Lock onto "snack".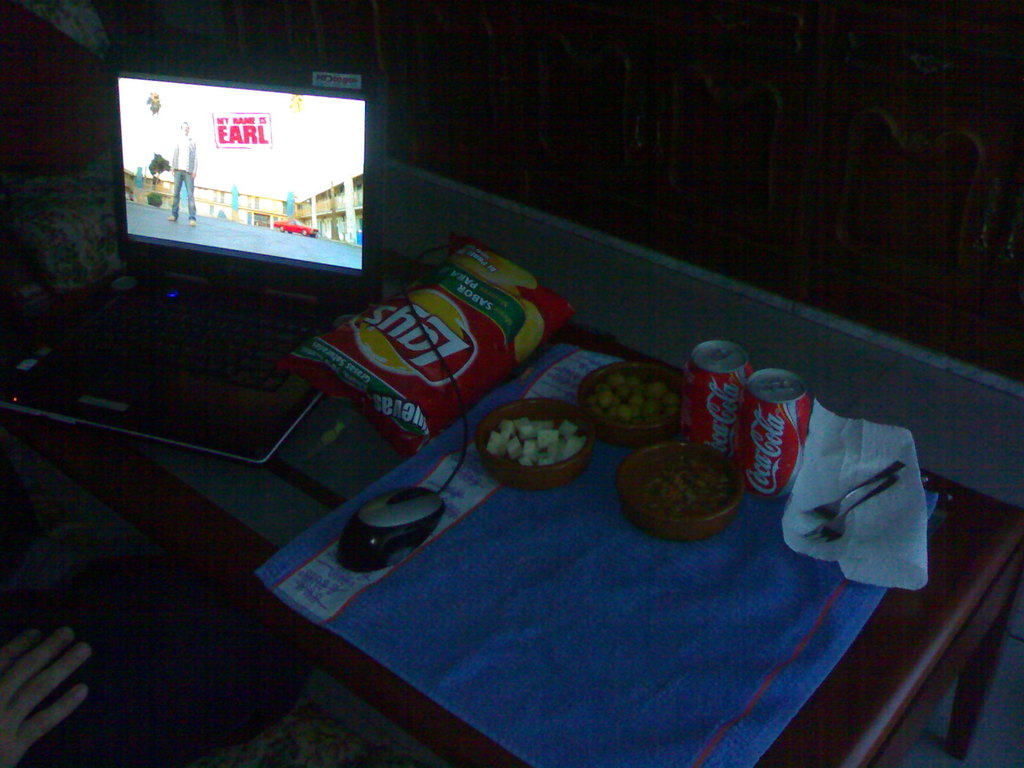
Locked: pyautogui.locateOnScreen(277, 253, 565, 468).
